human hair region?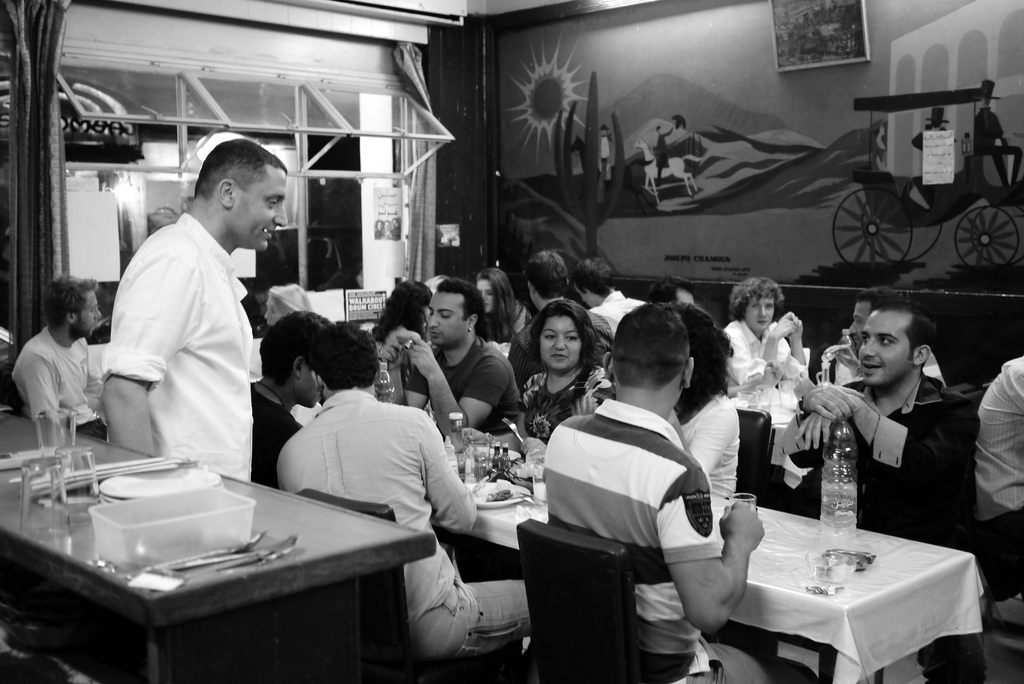
{"left": 663, "top": 302, "right": 733, "bottom": 421}
